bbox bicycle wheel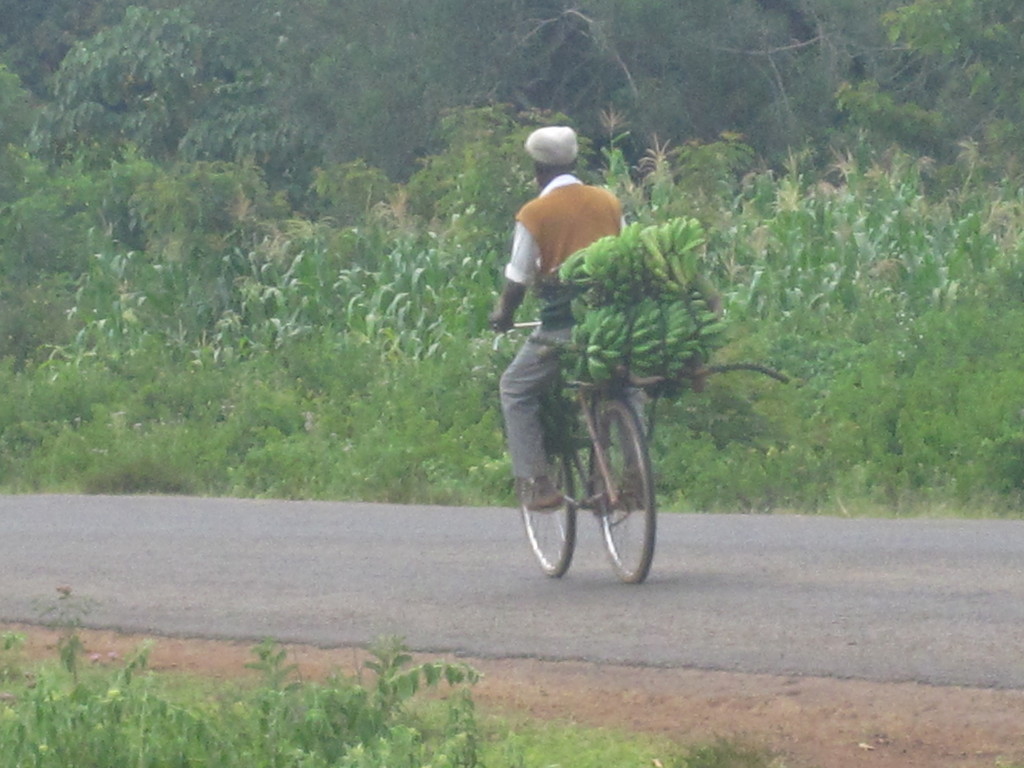
bbox=(515, 406, 576, 579)
